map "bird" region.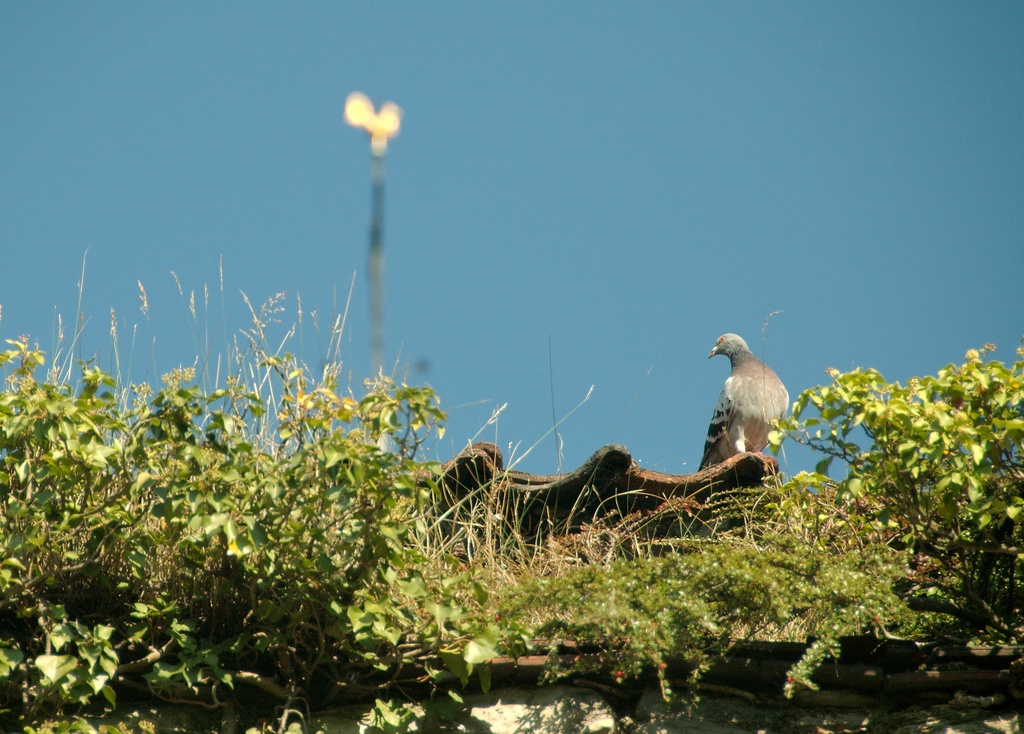
Mapped to region(700, 333, 799, 492).
